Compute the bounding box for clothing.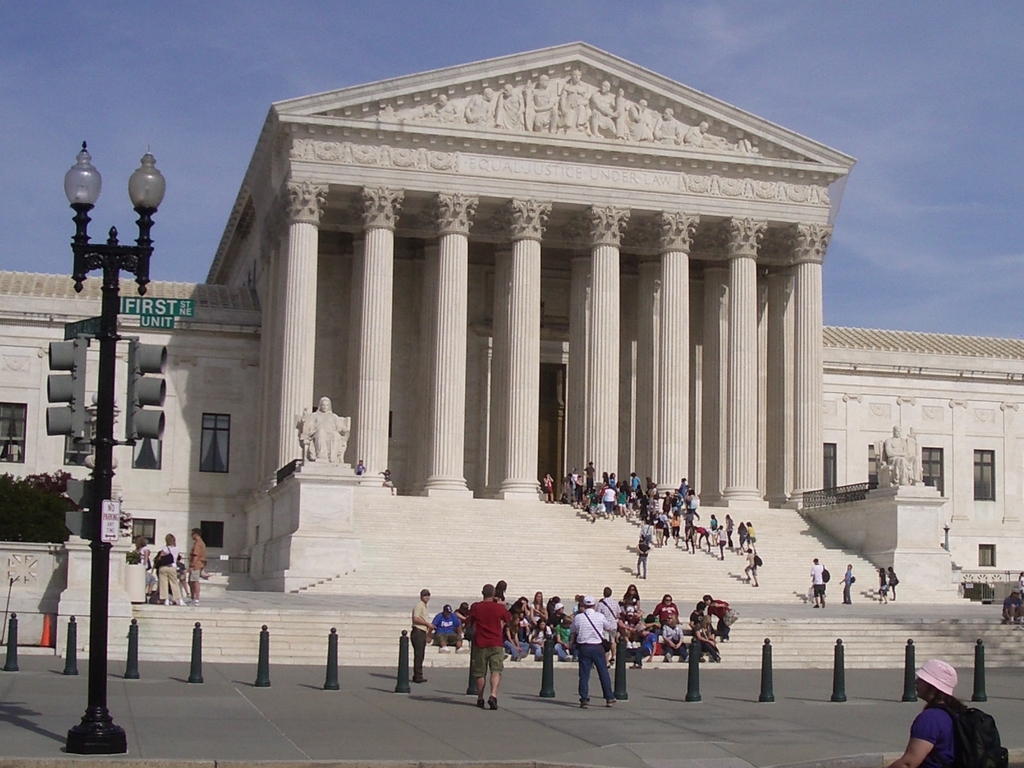
[left=661, top=626, right=687, bottom=657].
